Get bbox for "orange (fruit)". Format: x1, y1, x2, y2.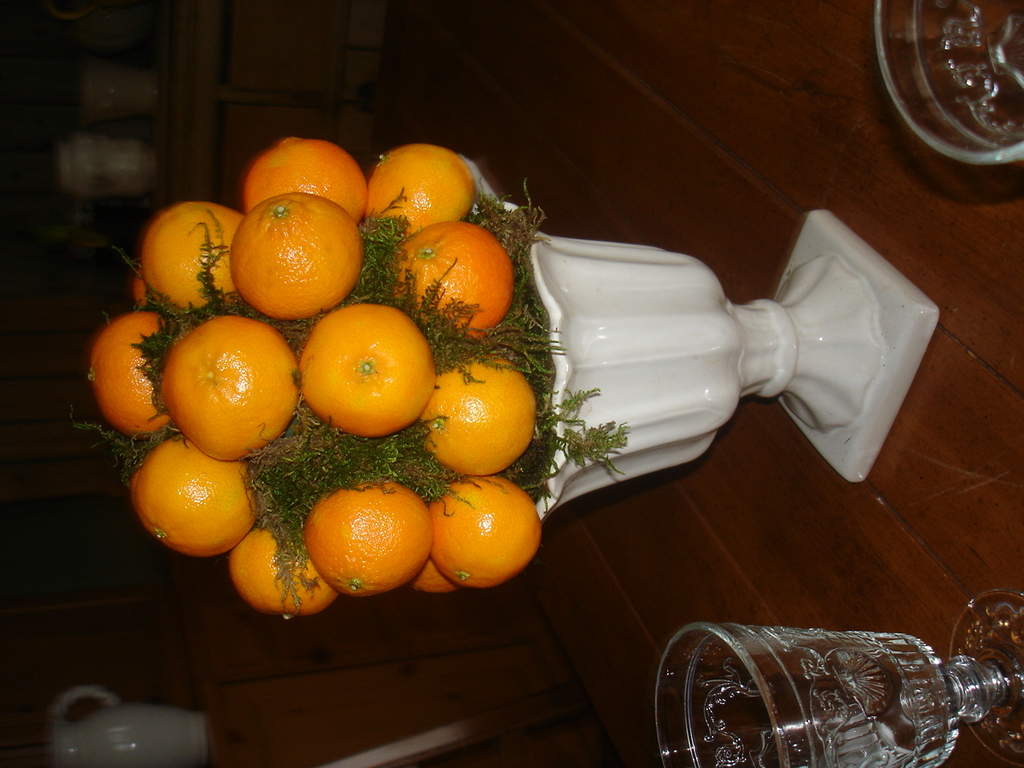
207, 522, 330, 618.
